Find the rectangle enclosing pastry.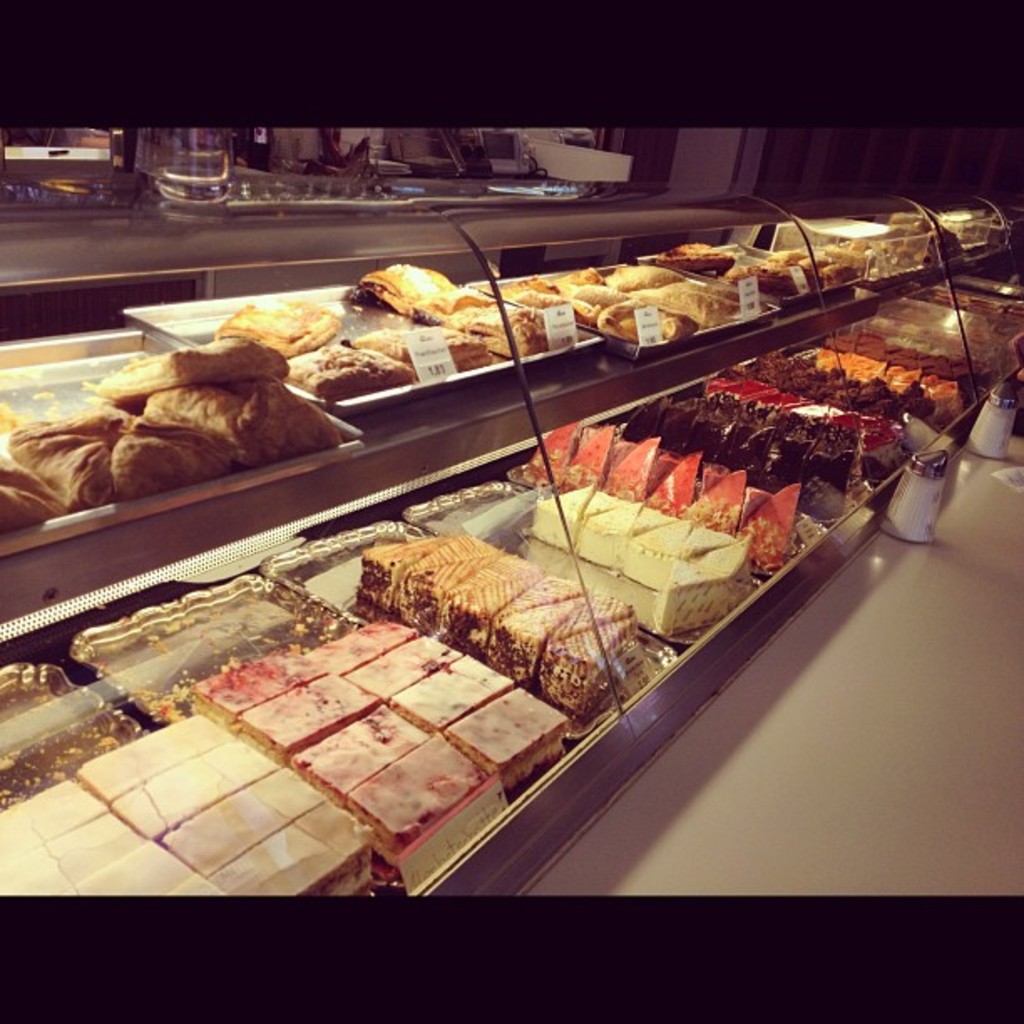
<bbox>330, 264, 453, 318</bbox>.
